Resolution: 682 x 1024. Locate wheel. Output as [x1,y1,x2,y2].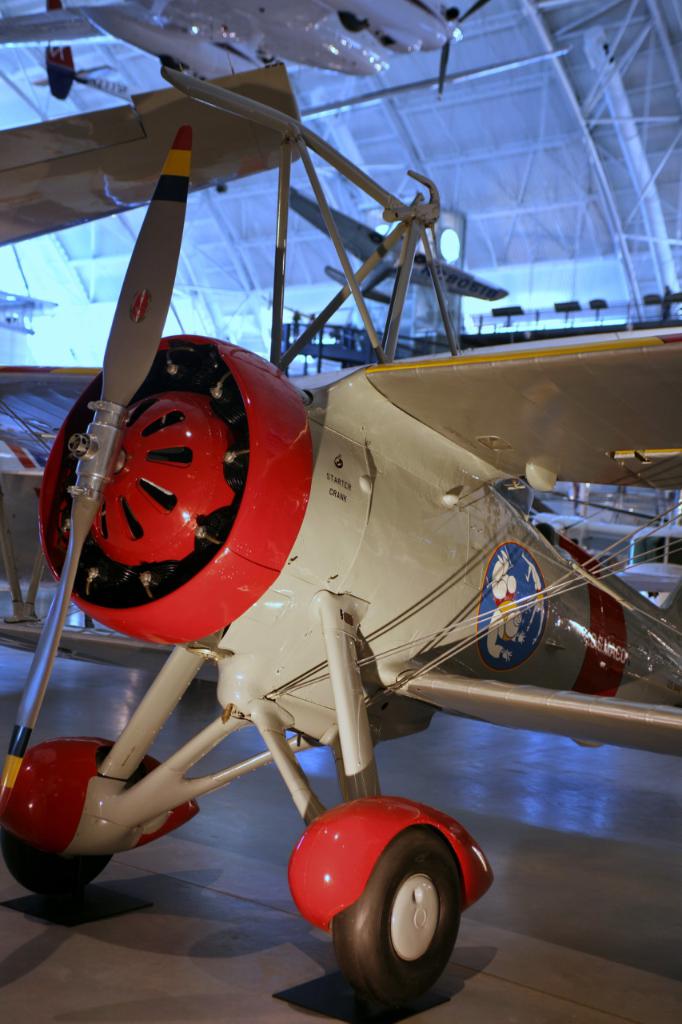
[2,836,109,894].
